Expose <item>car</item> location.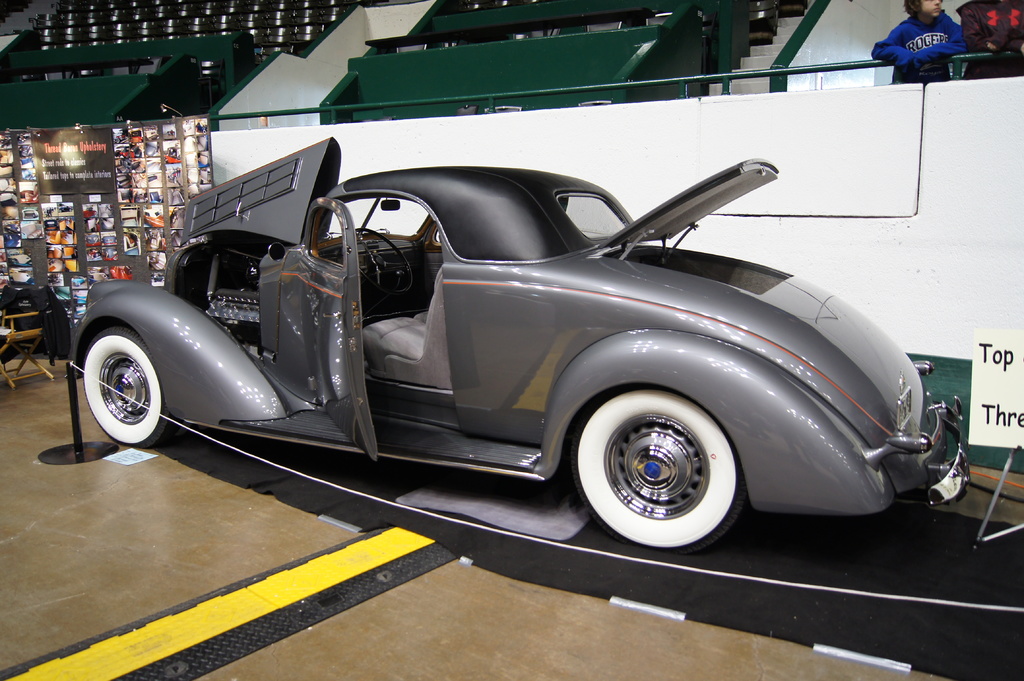
Exposed at Rect(100, 136, 921, 561).
